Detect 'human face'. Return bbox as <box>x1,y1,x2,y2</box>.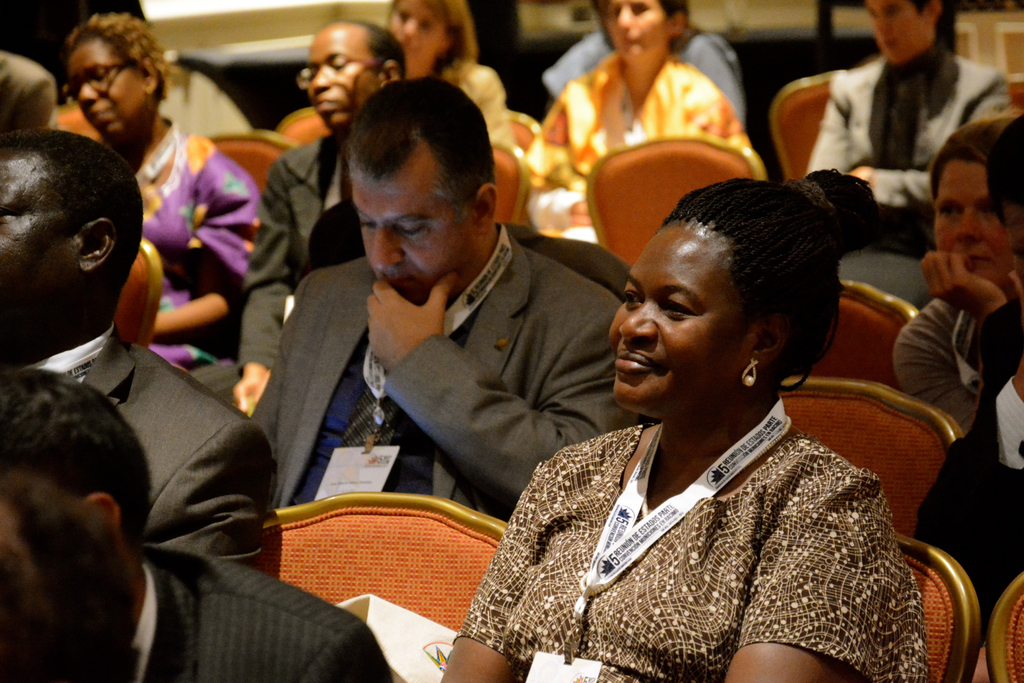
<box>608,0,659,63</box>.
